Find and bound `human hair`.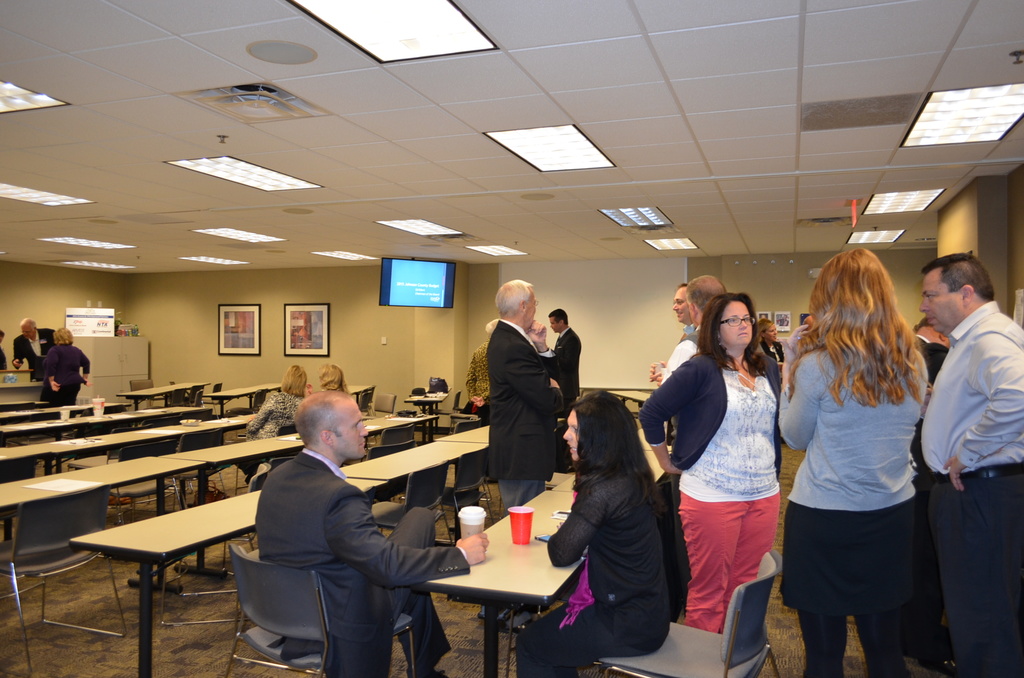
Bound: {"left": 920, "top": 316, "right": 936, "bottom": 328}.
